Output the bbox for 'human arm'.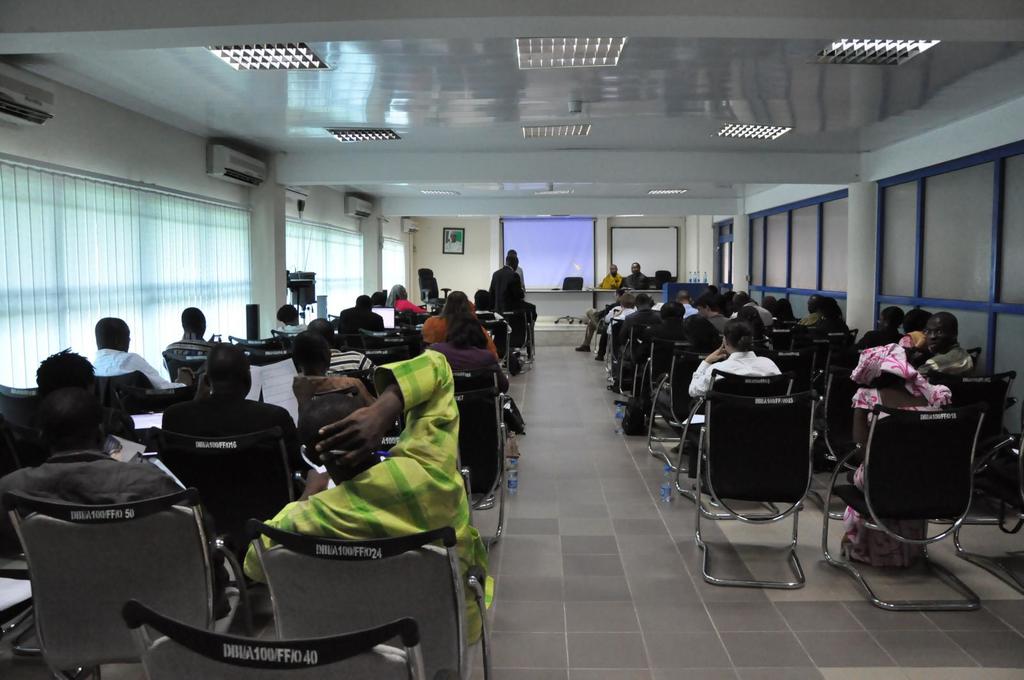
region(686, 341, 728, 399).
